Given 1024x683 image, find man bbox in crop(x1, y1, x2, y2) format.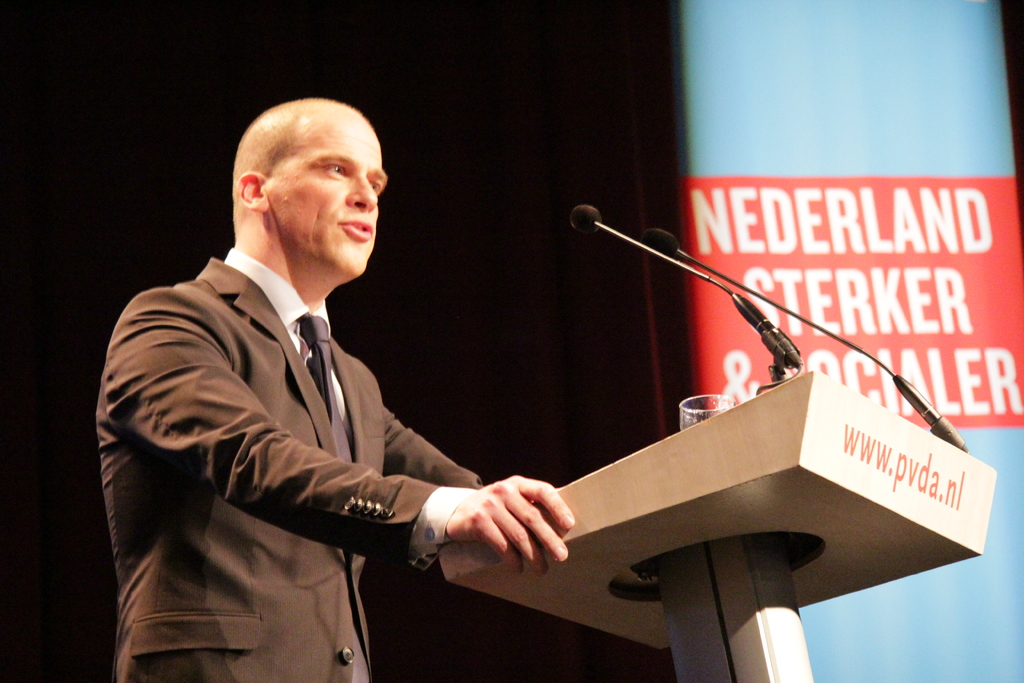
crop(103, 89, 556, 668).
